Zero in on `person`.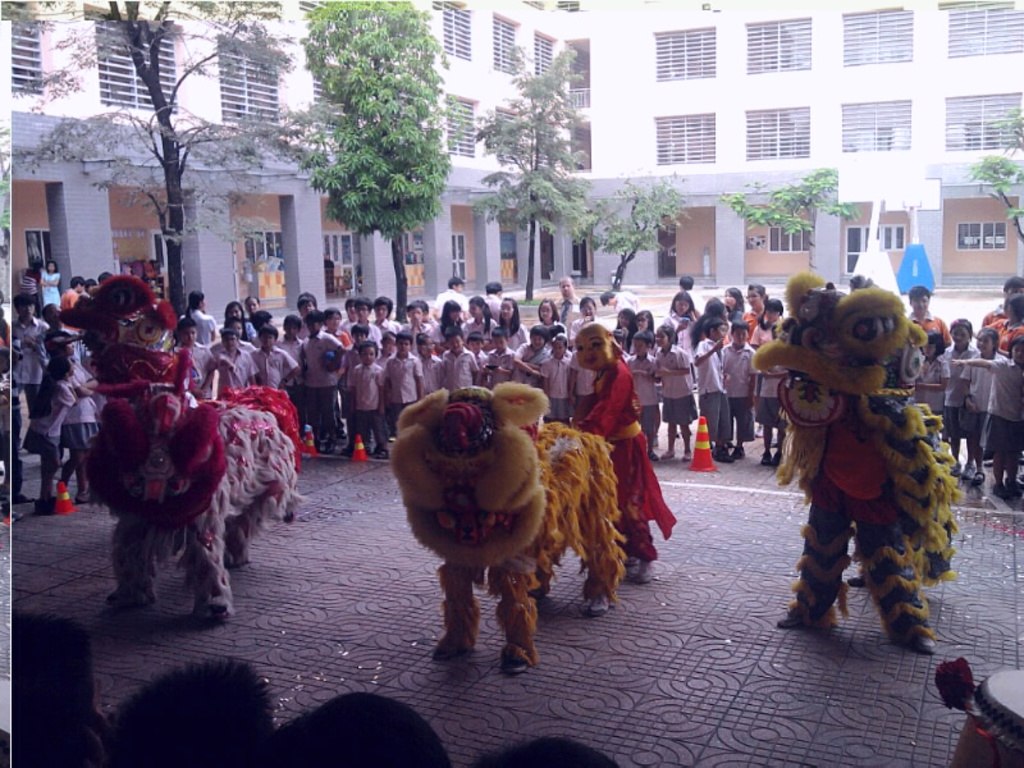
Zeroed in: [535, 298, 554, 338].
